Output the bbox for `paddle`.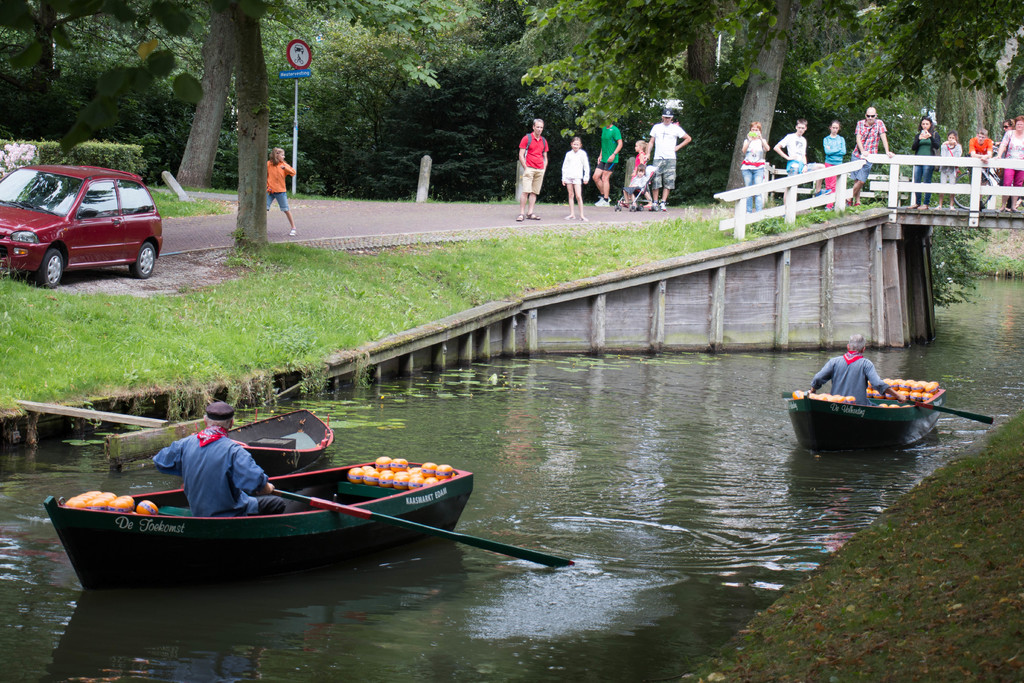
(275,485,577,568).
